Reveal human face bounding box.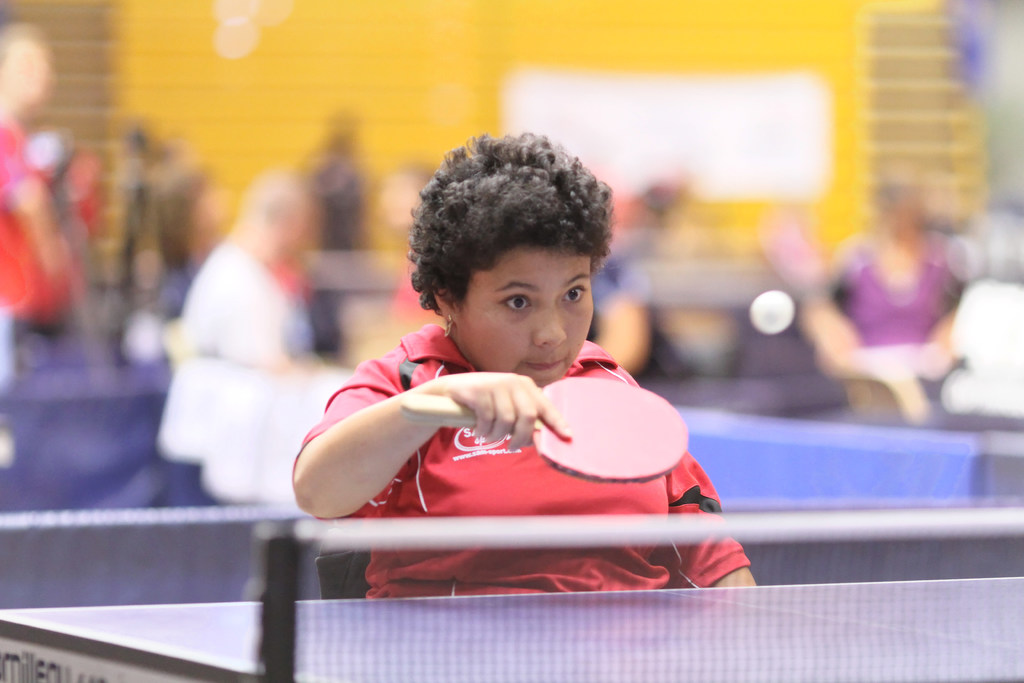
Revealed: x1=460, y1=237, x2=596, y2=388.
